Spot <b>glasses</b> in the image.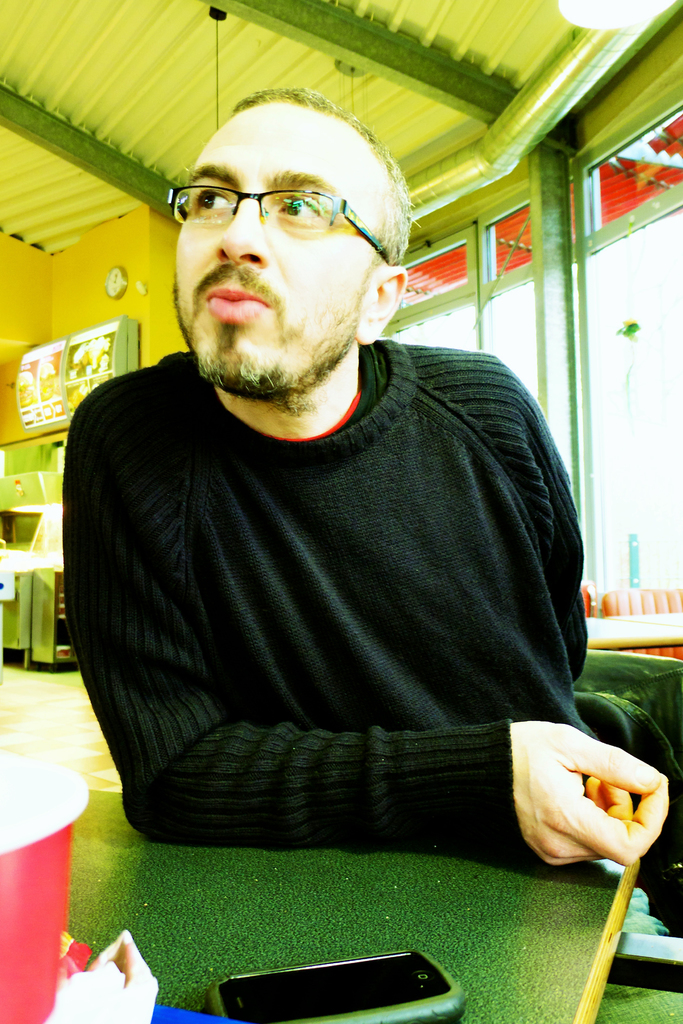
<b>glasses</b> found at region(171, 156, 389, 261).
